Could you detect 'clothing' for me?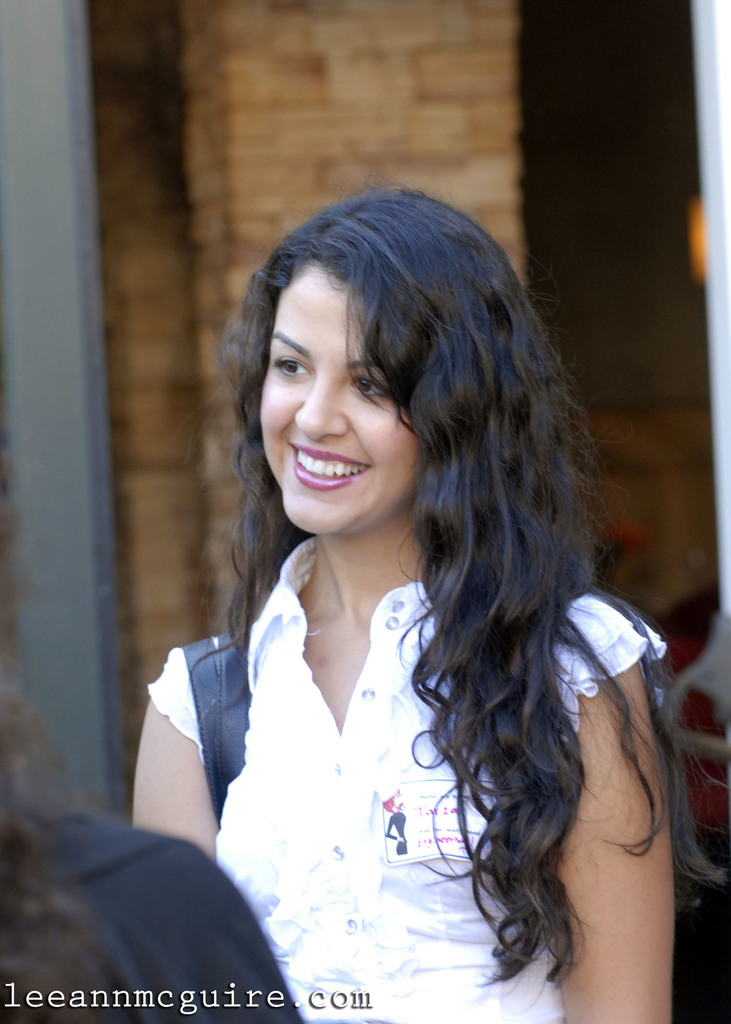
Detection result: box(139, 525, 668, 1021).
